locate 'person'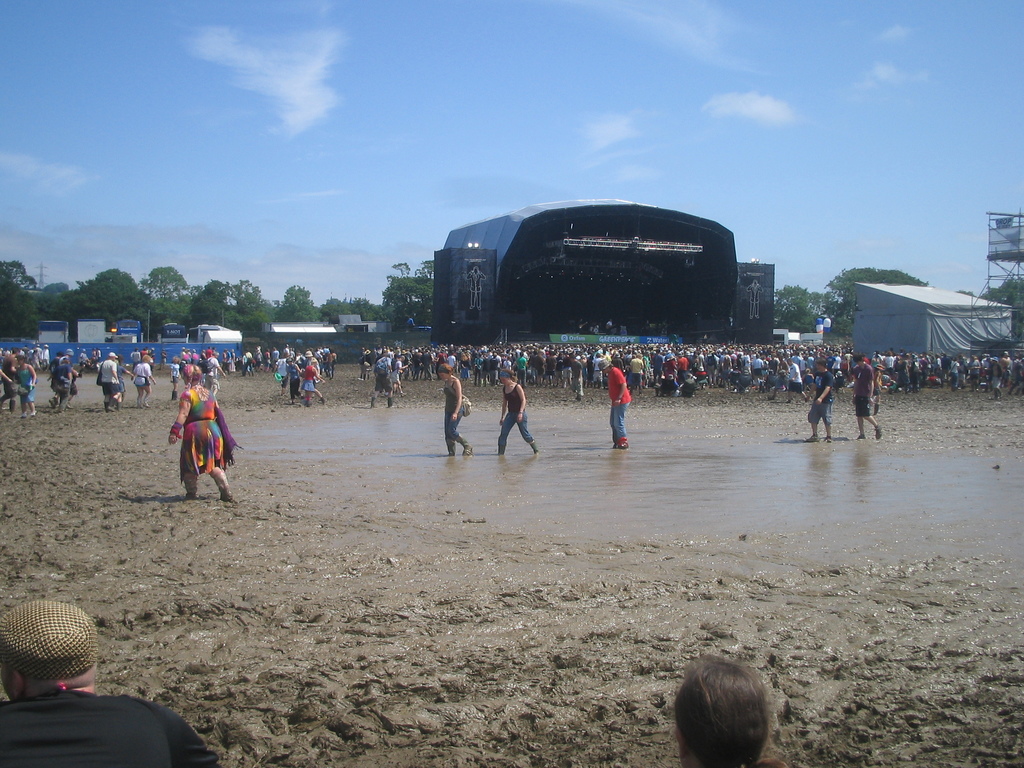
bbox(168, 359, 241, 500)
